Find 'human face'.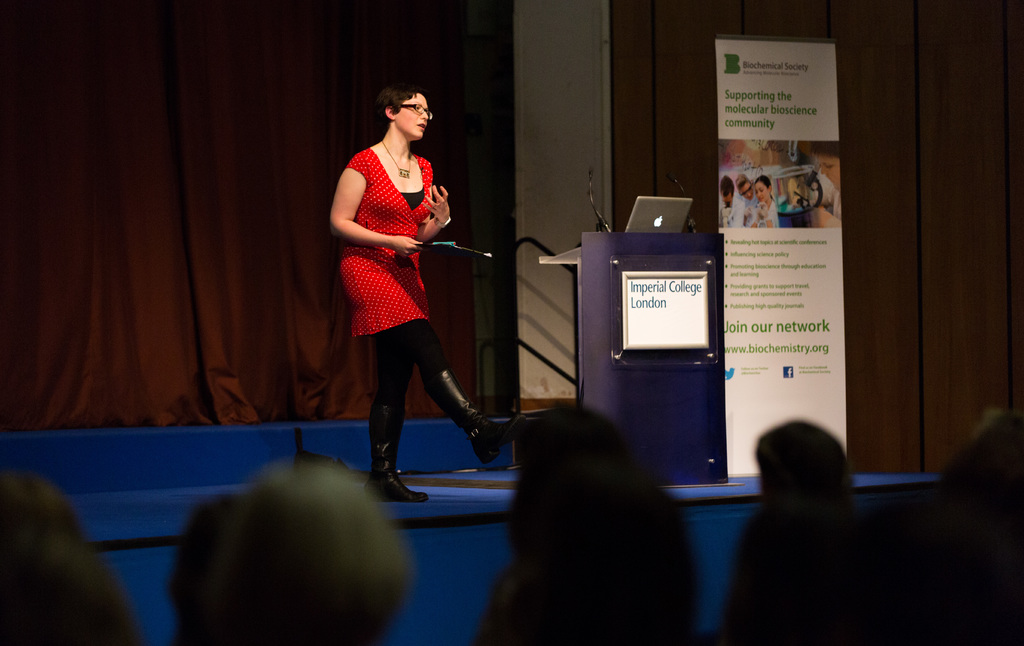
bbox=[740, 184, 750, 198].
